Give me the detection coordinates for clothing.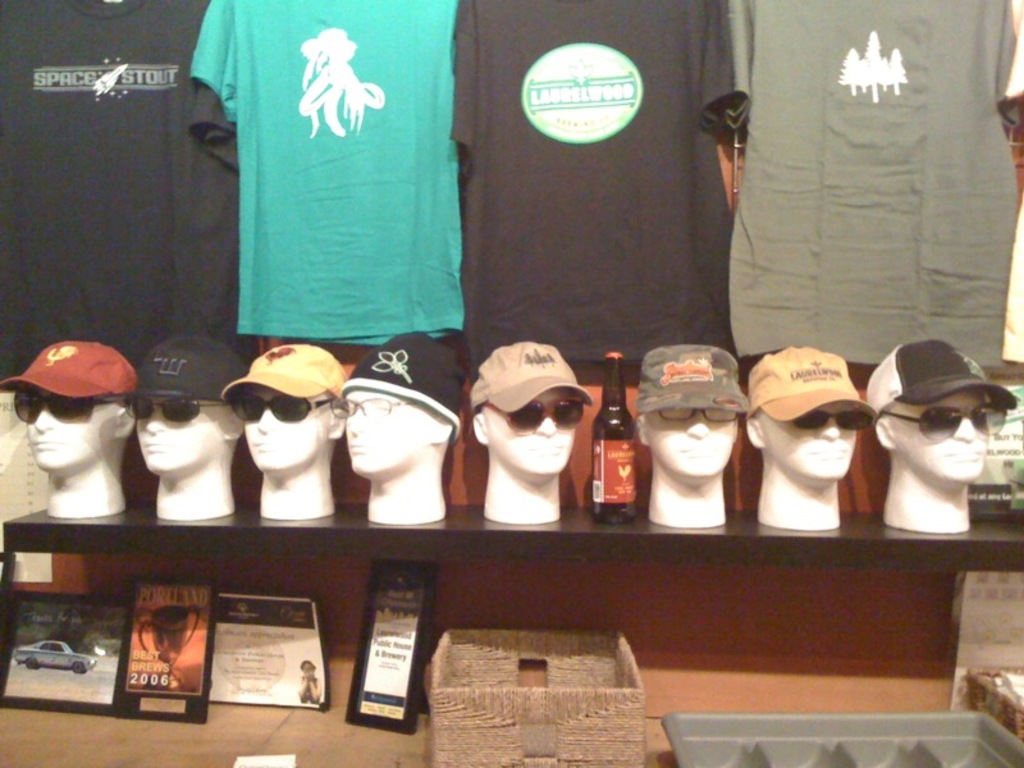
bbox=[0, 0, 241, 367].
